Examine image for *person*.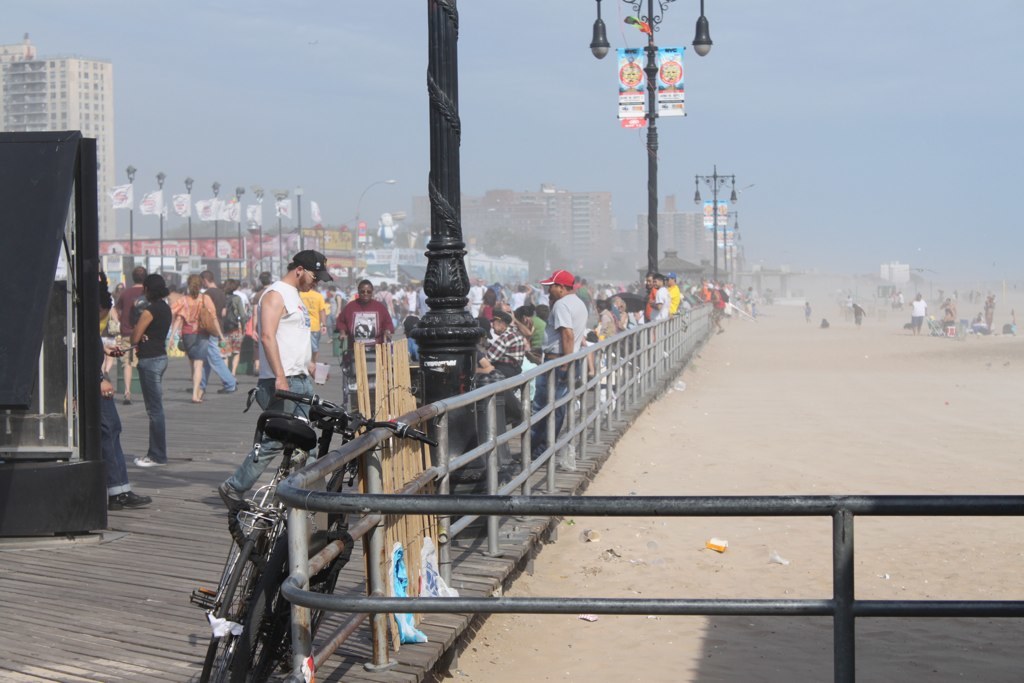
Examination result: bbox=[910, 295, 925, 339].
